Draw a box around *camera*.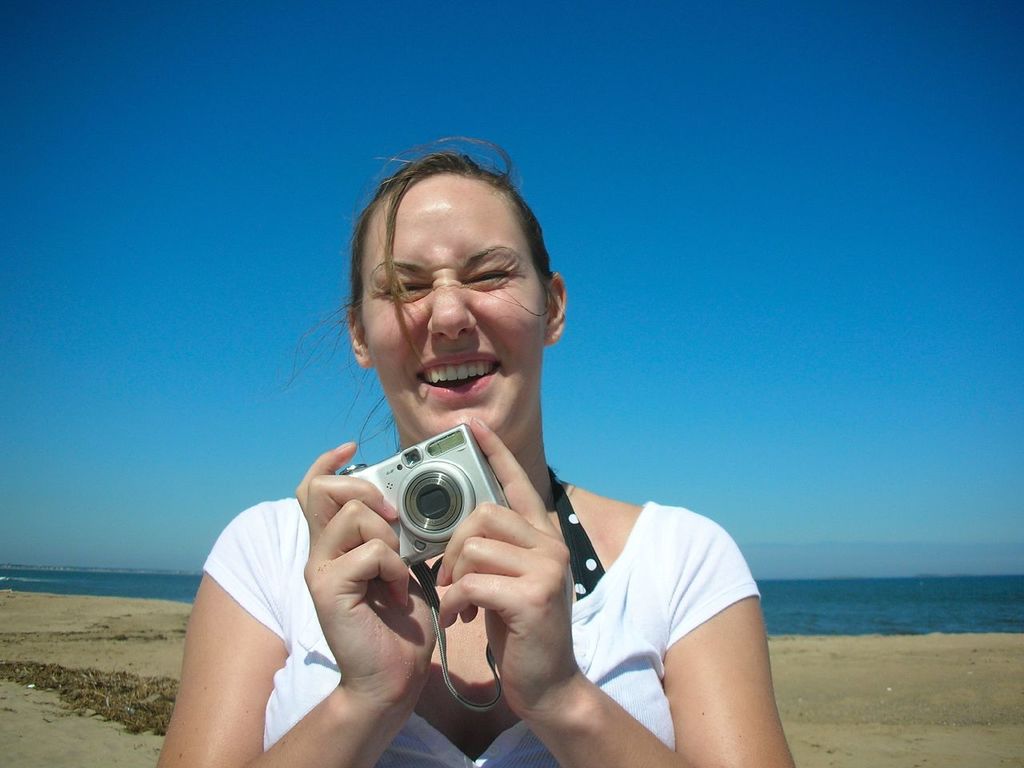
Rect(333, 426, 530, 572).
